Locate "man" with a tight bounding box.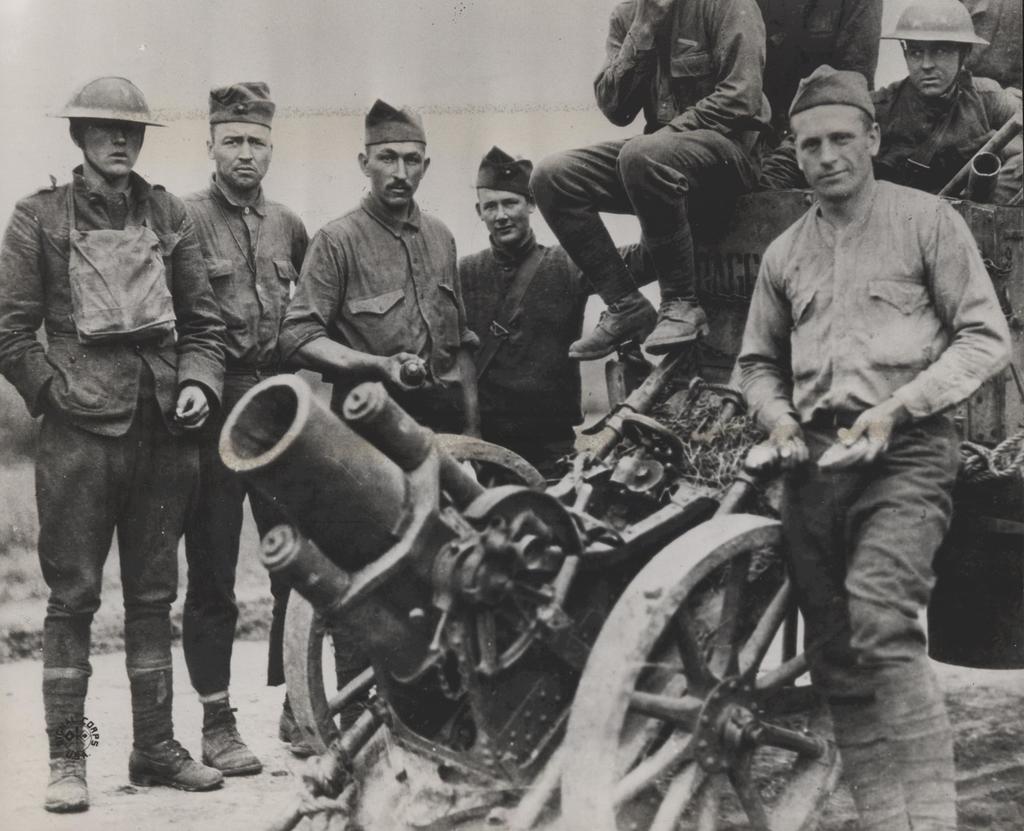
bbox(180, 78, 312, 774).
